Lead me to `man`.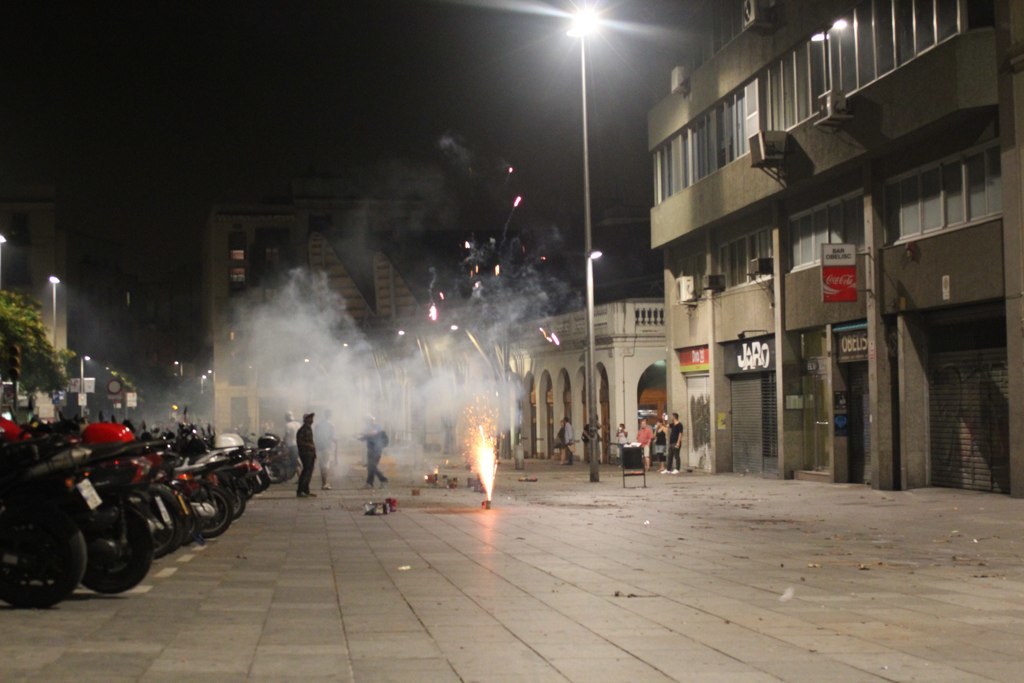
Lead to 299:414:314:494.
